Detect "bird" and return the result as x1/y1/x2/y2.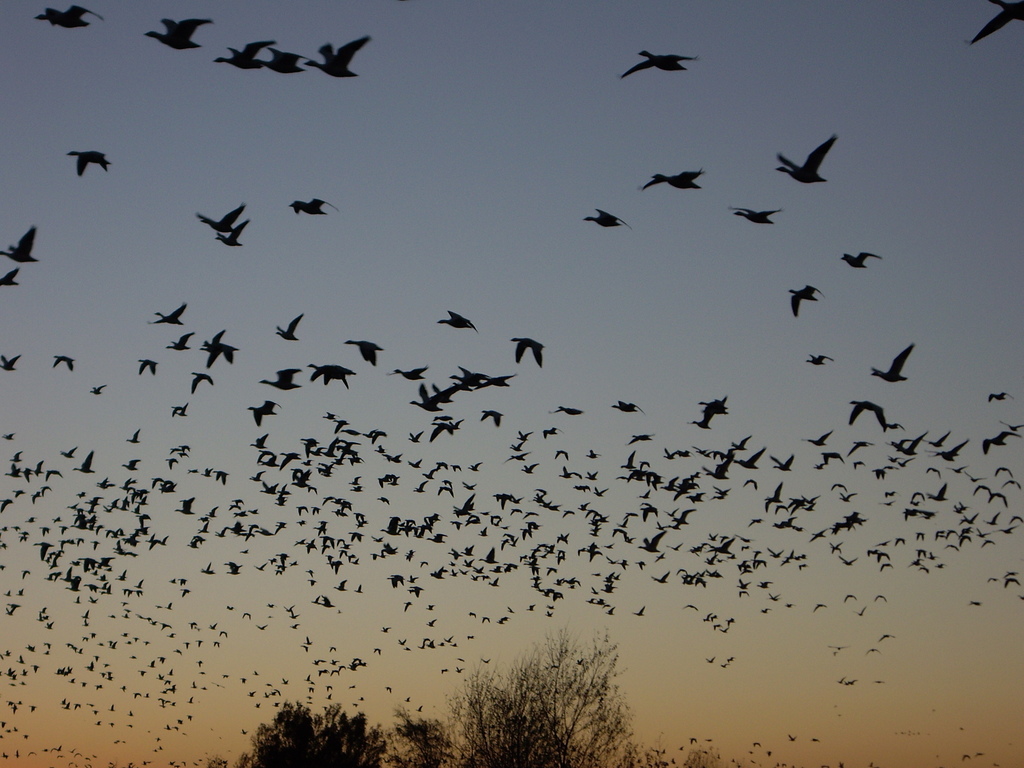
803/429/832/445.
